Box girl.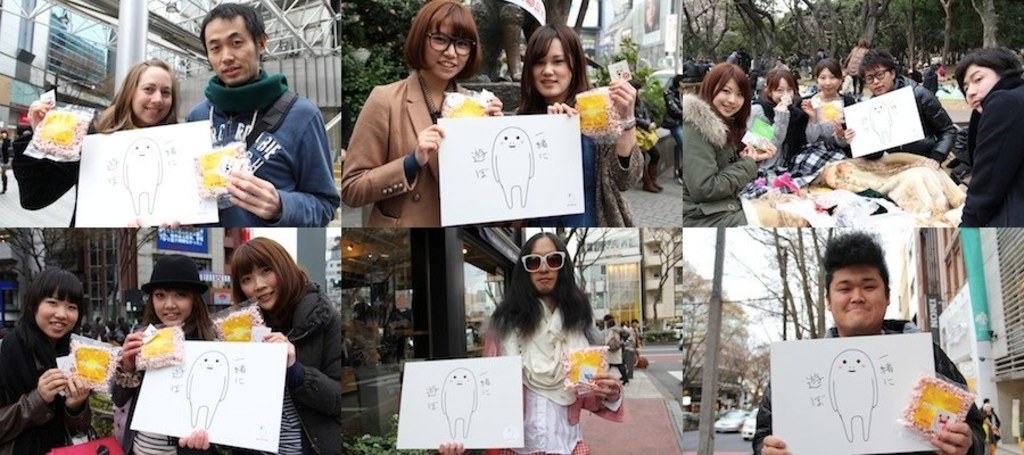
pyautogui.locateOnScreen(512, 22, 642, 225).
